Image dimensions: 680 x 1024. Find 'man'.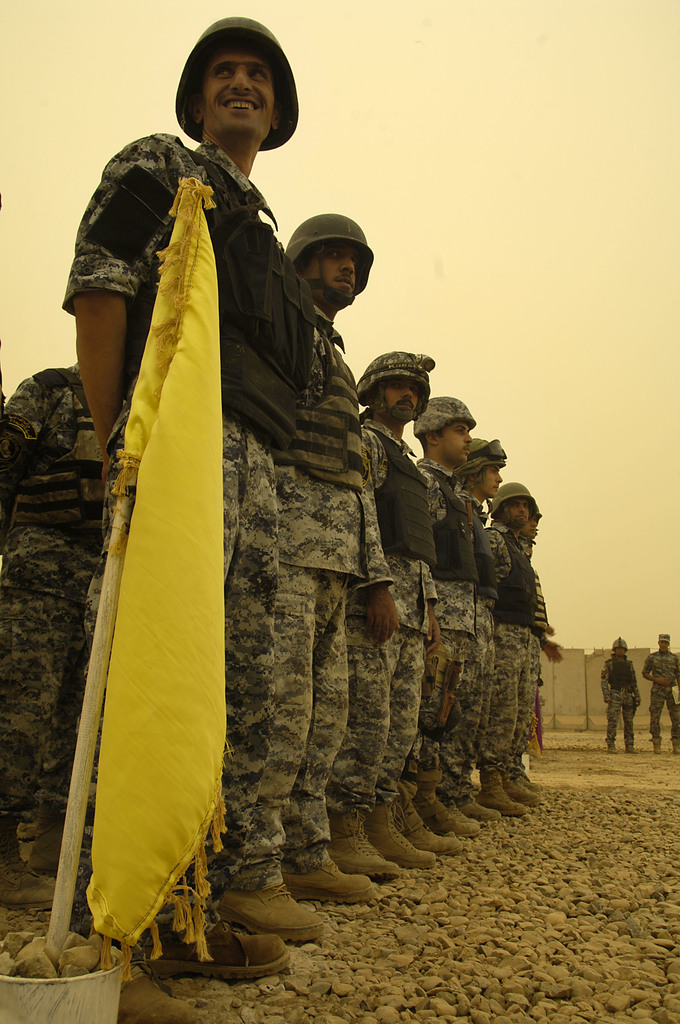
{"x1": 0, "y1": 355, "x2": 93, "y2": 886}.
